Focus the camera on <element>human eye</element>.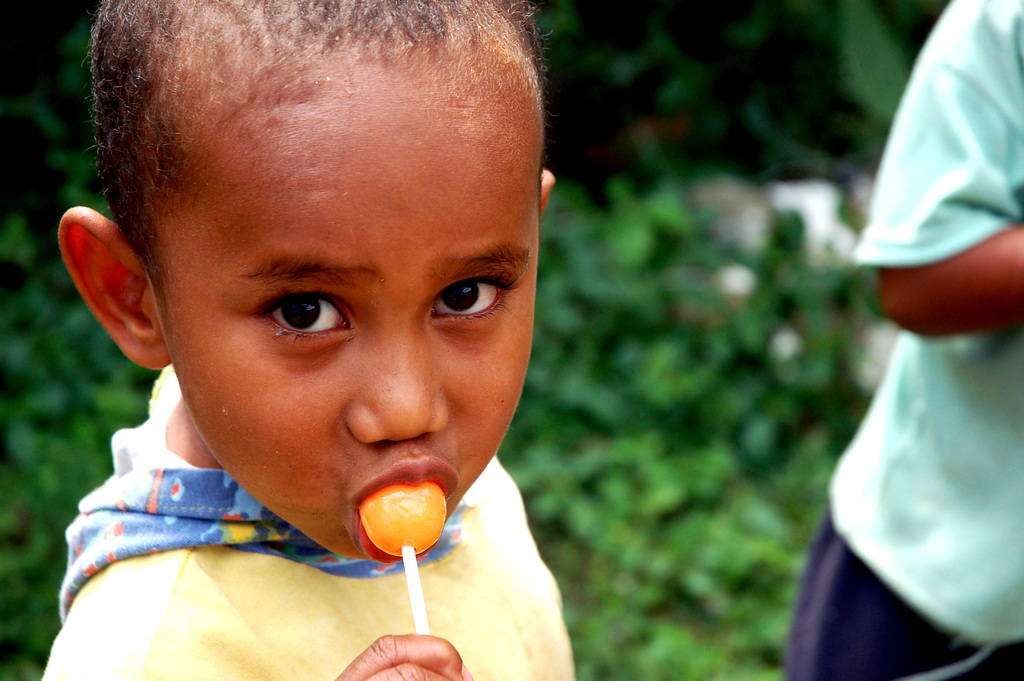
Focus region: 244,283,350,346.
